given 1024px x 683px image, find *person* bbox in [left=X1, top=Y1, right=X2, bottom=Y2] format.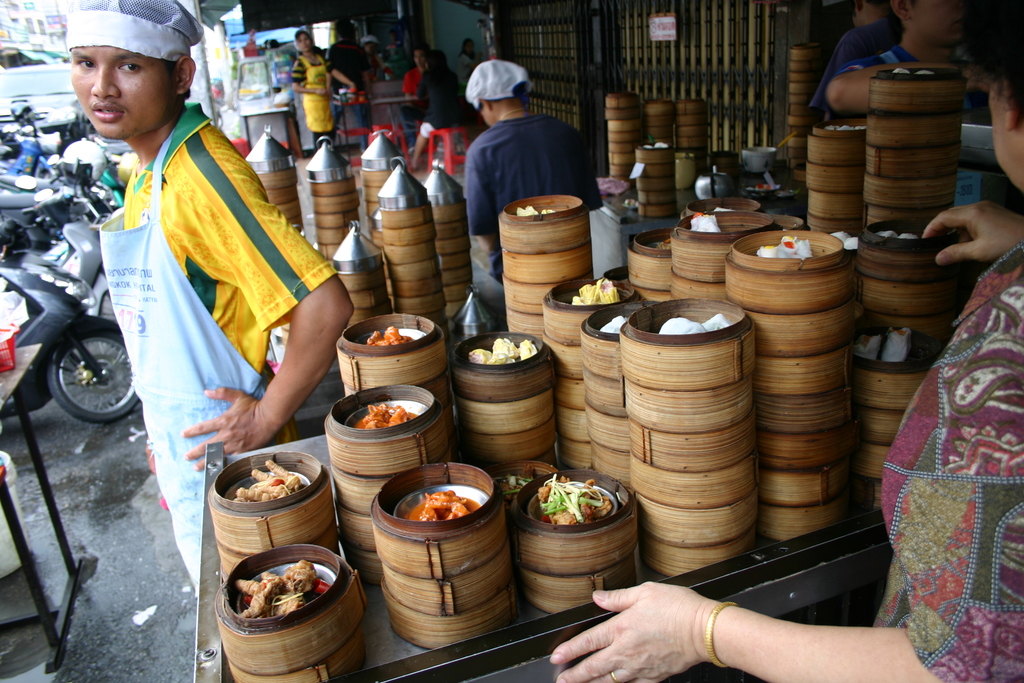
[left=464, top=57, right=605, bottom=284].
